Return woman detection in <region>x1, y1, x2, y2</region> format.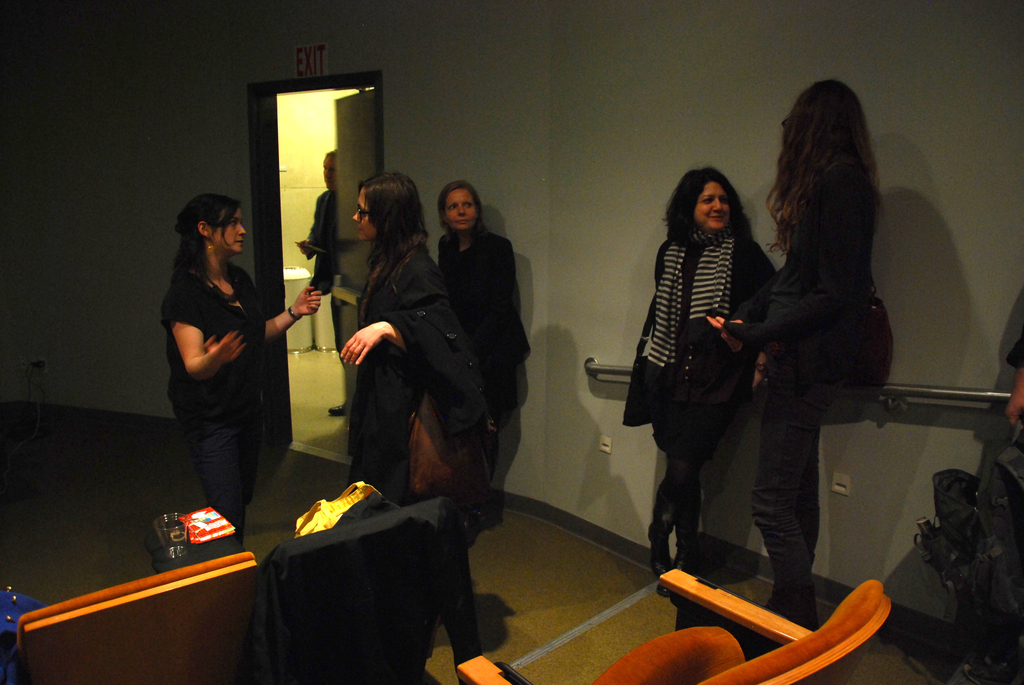
<region>634, 167, 776, 595</region>.
